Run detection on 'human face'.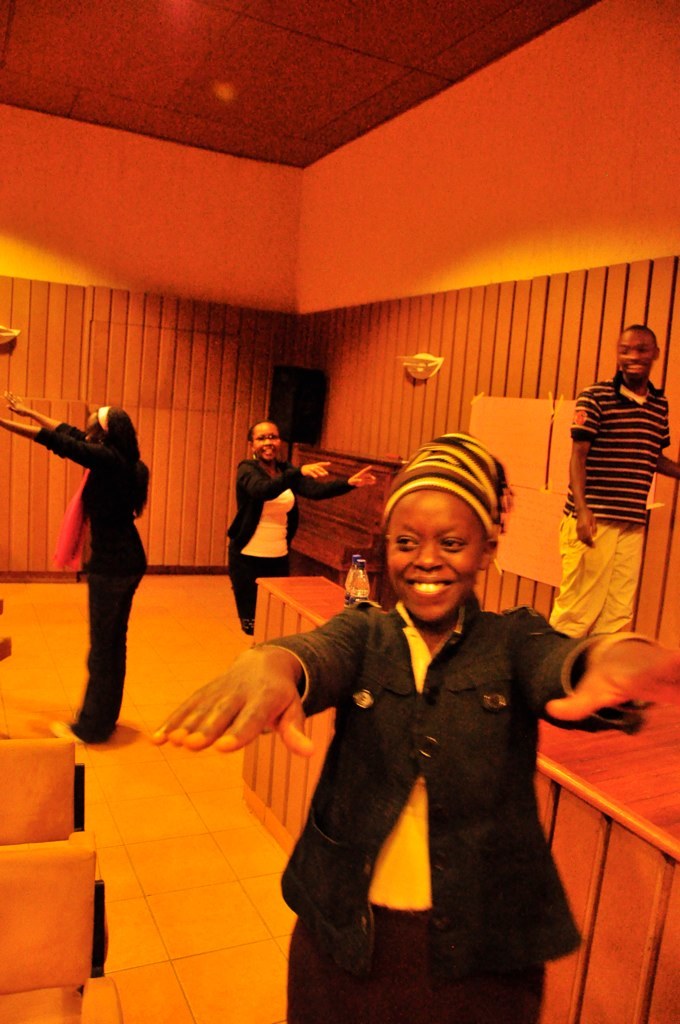
Result: region(619, 334, 651, 384).
